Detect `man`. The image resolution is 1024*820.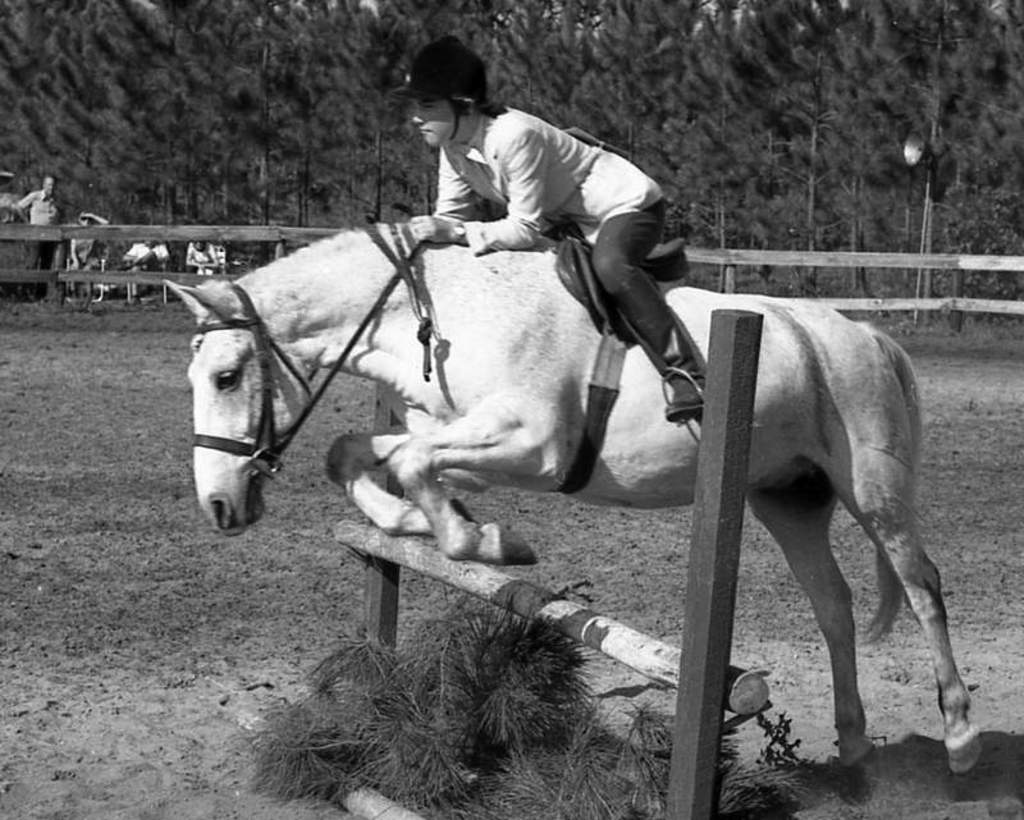
(x1=372, y1=32, x2=705, y2=425).
